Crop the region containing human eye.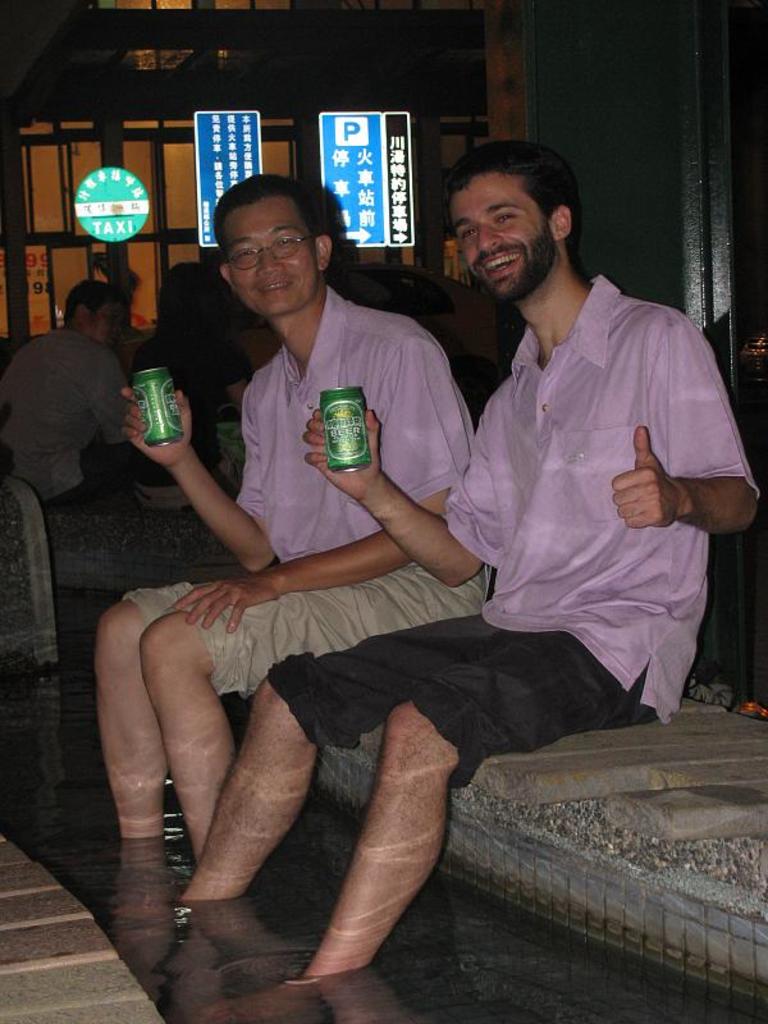
Crop region: (488,206,517,228).
